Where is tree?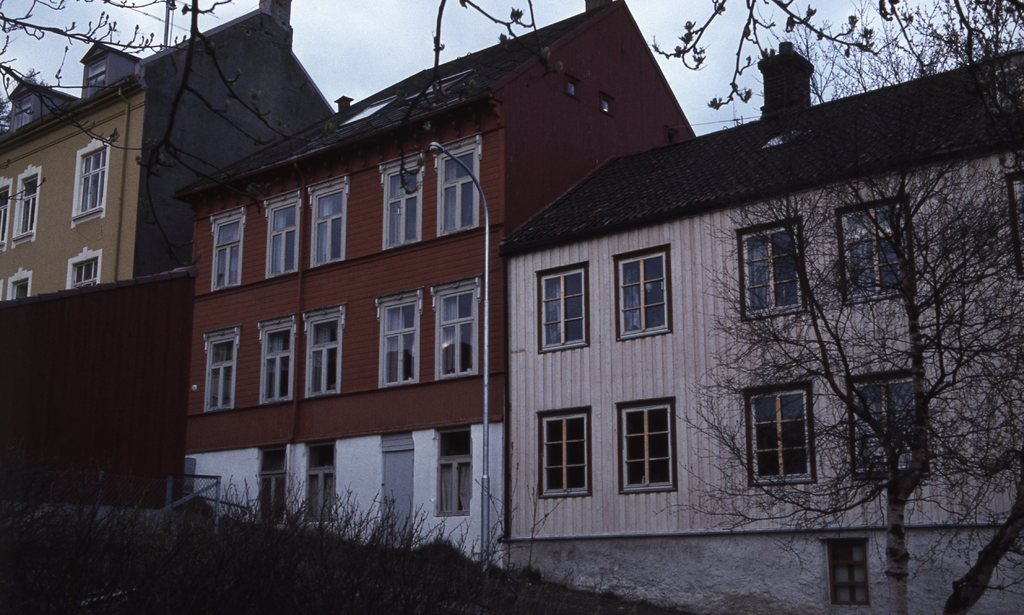
select_region(0, 0, 247, 321).
